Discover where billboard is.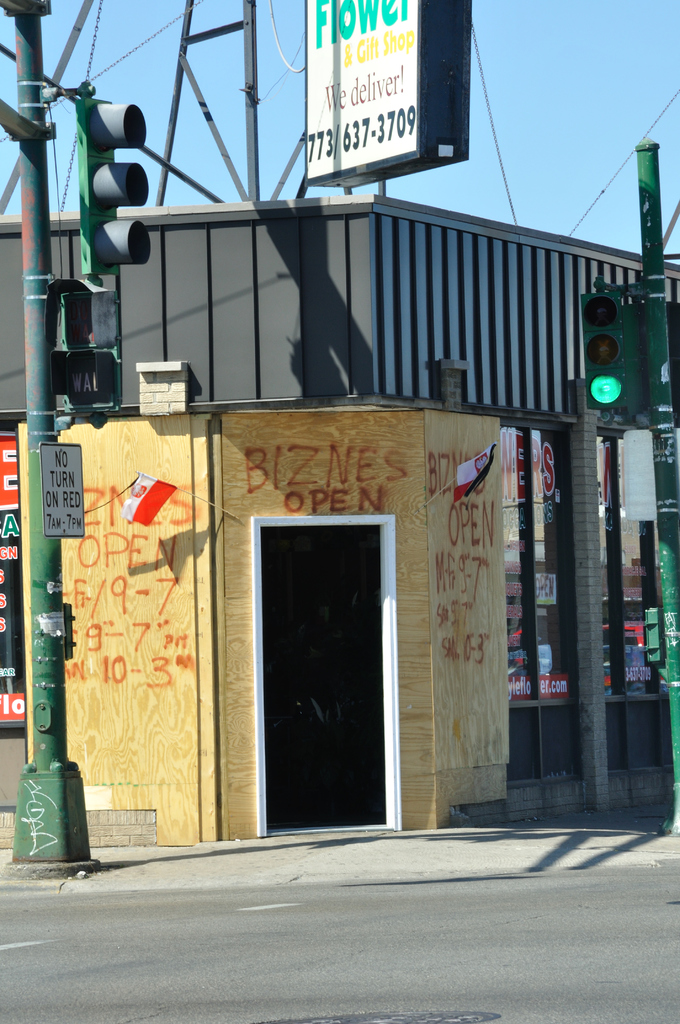
Discovered at locate(291, 8, 468, 209).
